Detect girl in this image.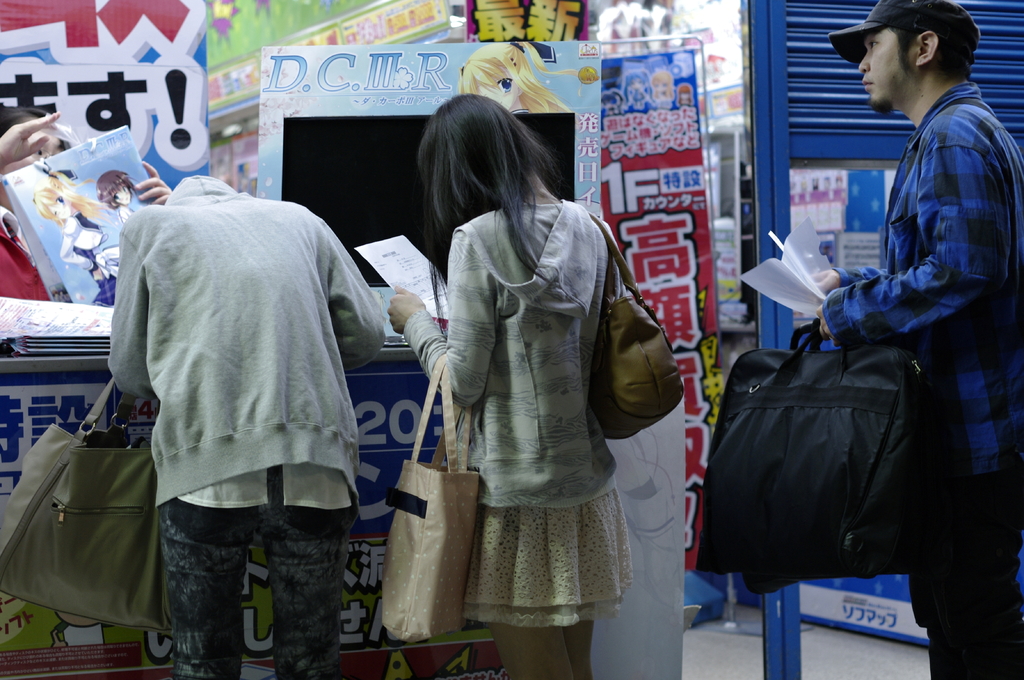
Detection: rect(459, 39, 581, 114).
